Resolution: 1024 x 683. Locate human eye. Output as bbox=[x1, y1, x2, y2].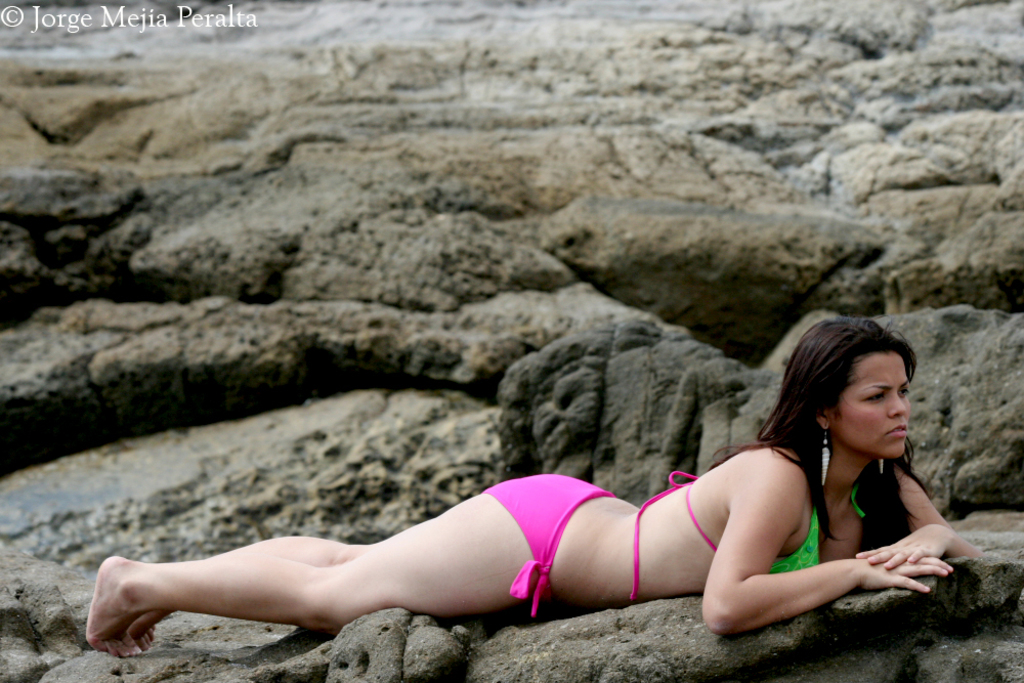
bbox=[898, 383, 911, 400].
